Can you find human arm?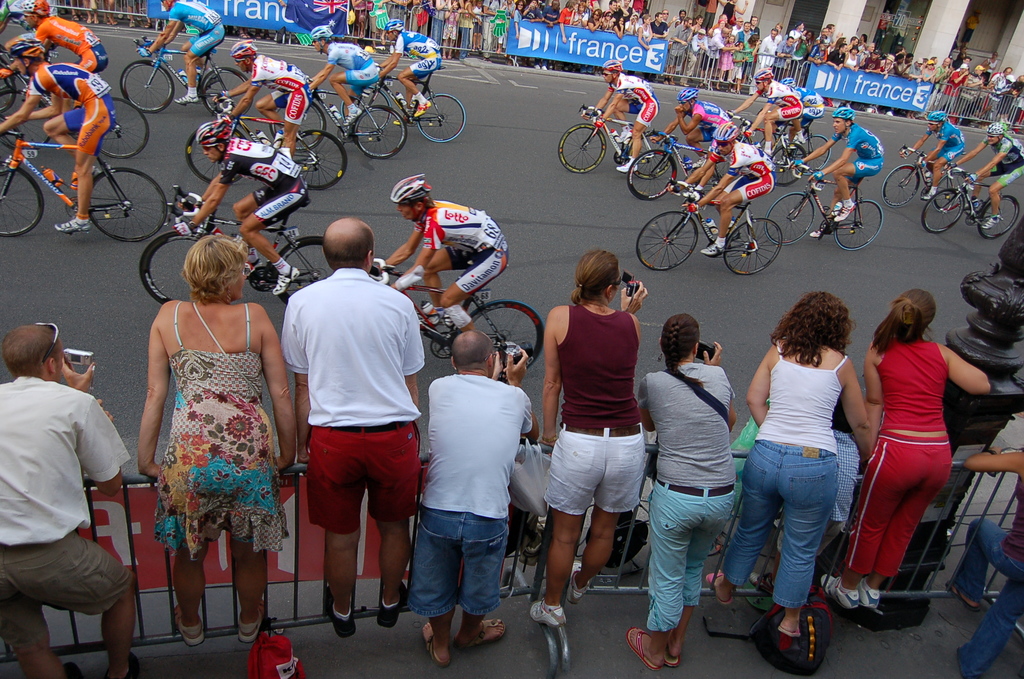
Yes, bounding box: BBox(687, 26, 694, 47).
